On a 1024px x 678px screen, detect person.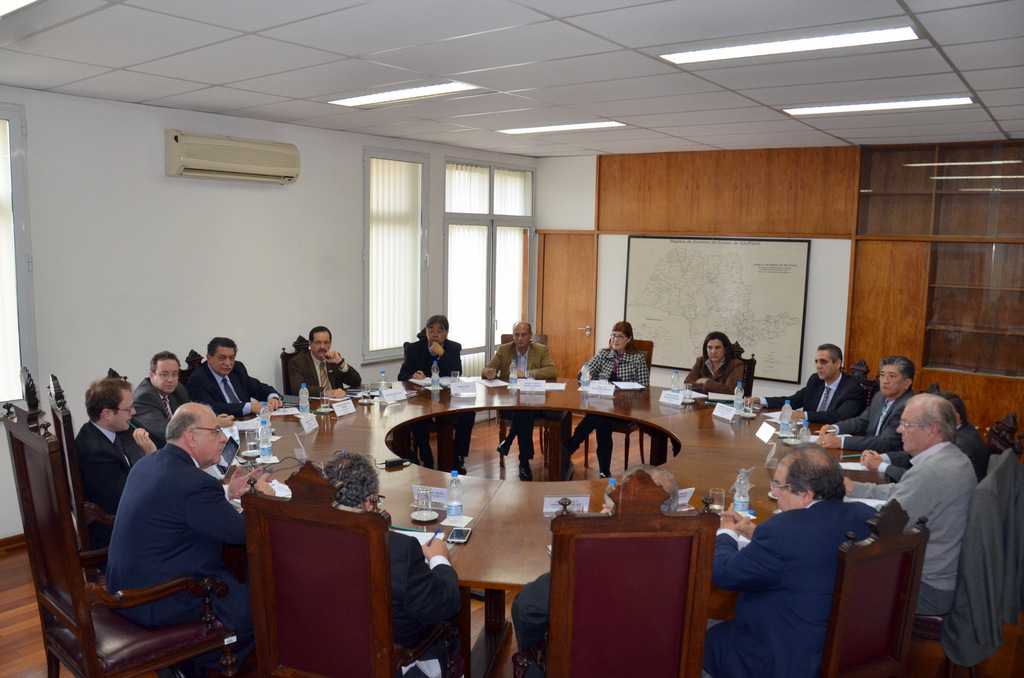
l=505, t=457, r=685, b=677.
